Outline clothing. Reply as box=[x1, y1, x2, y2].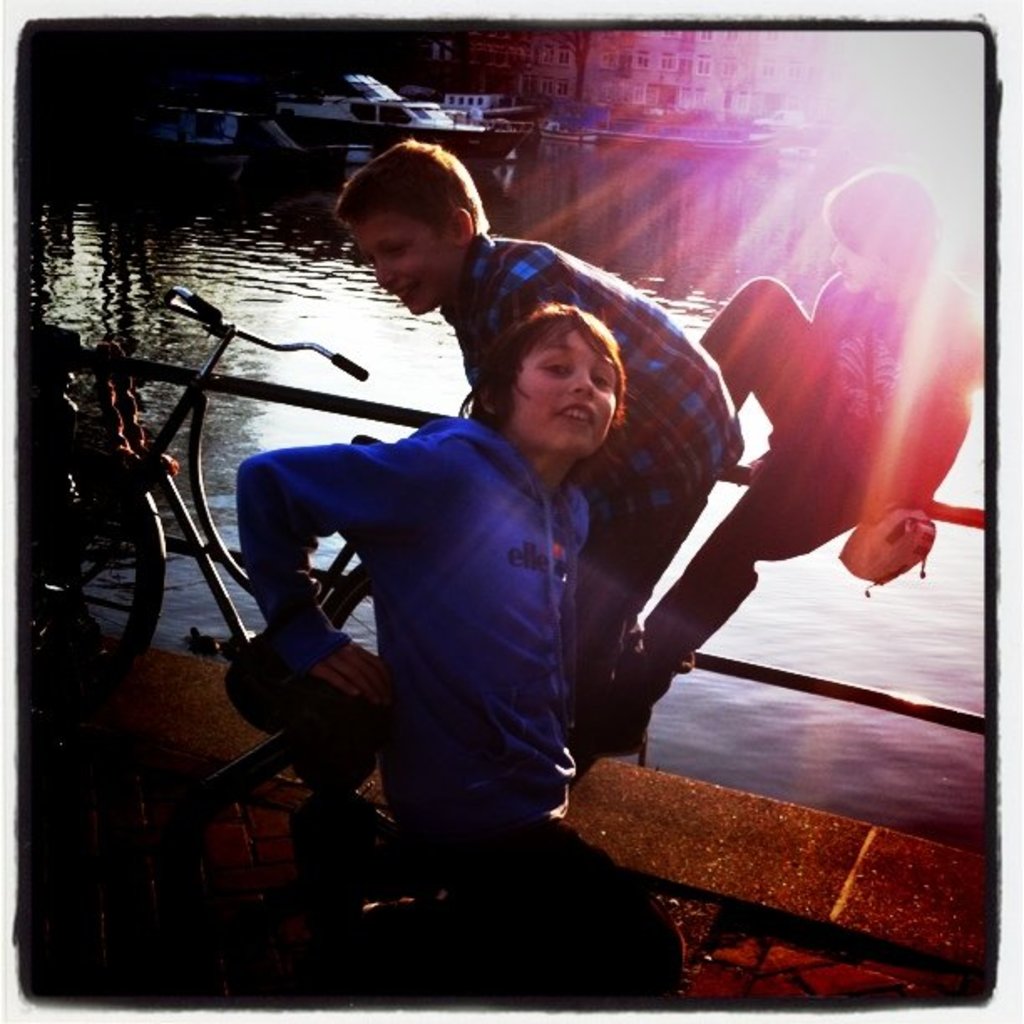
box=[442, 229, 745, 689].
